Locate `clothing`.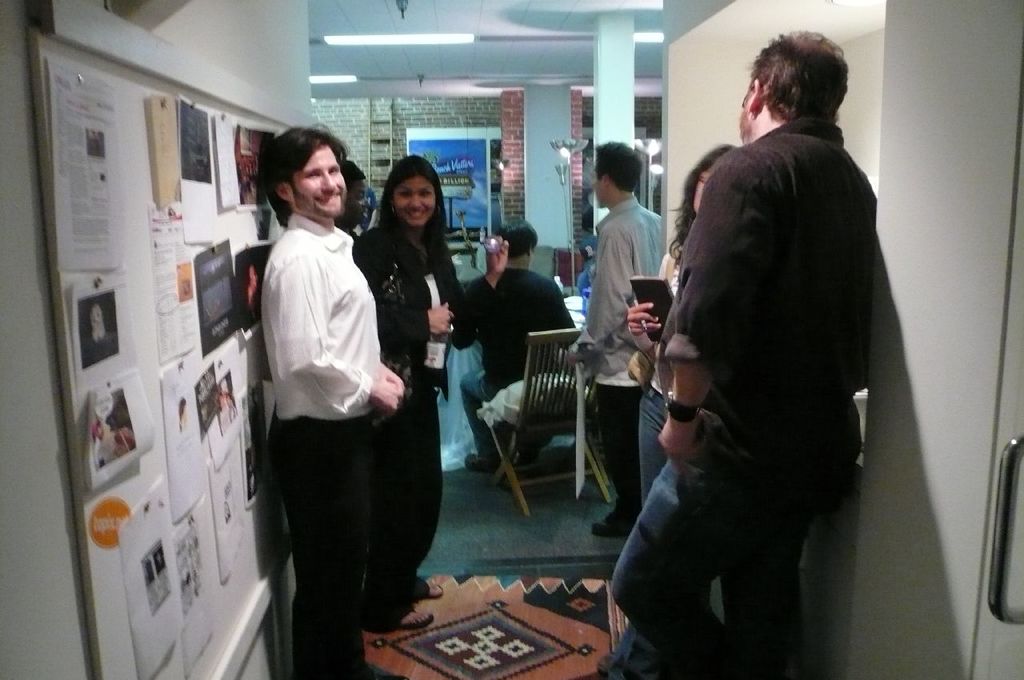
Bounding box: 457 258 579 463.
